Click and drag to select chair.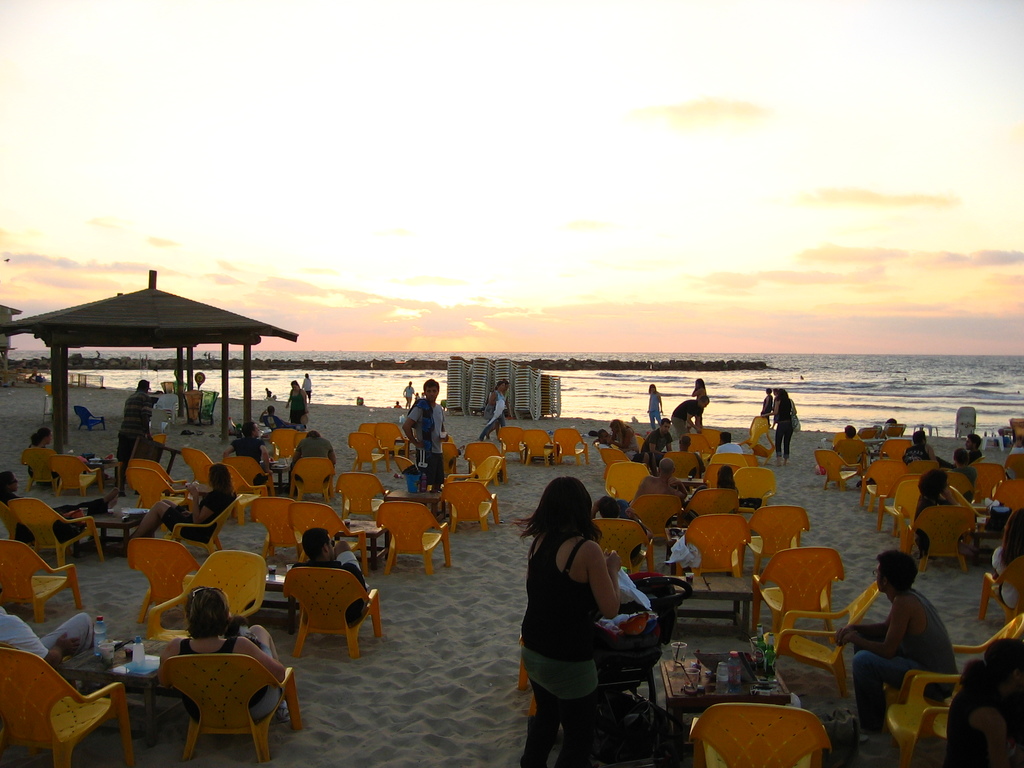
Selection: left=184, top=442, right=218, bottom=495.
